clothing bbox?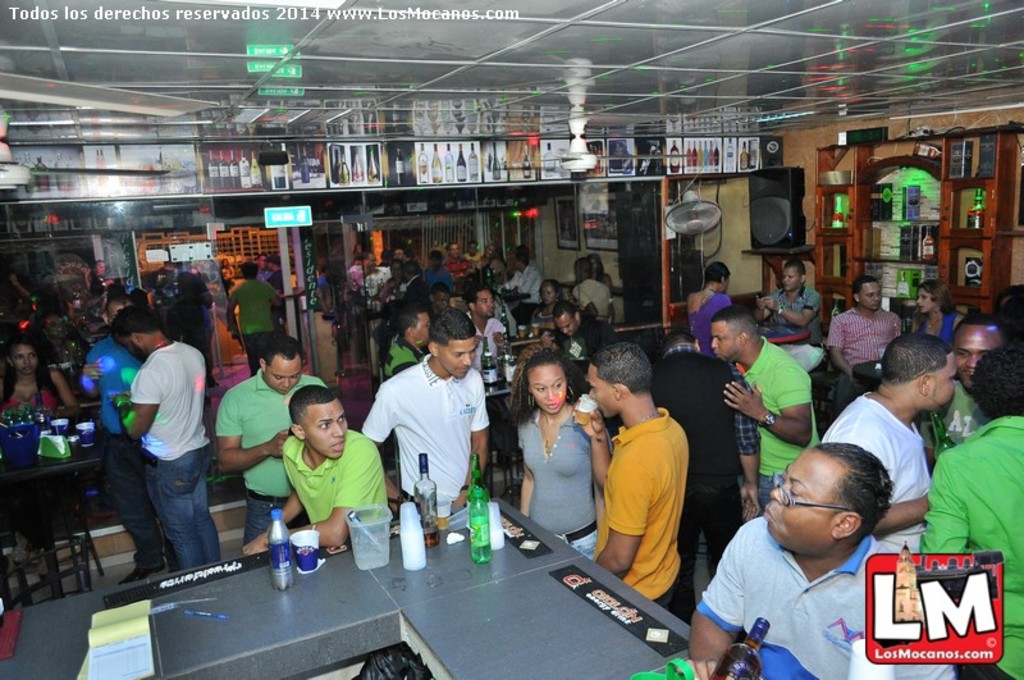
locate(381, 336, 426, 385)
